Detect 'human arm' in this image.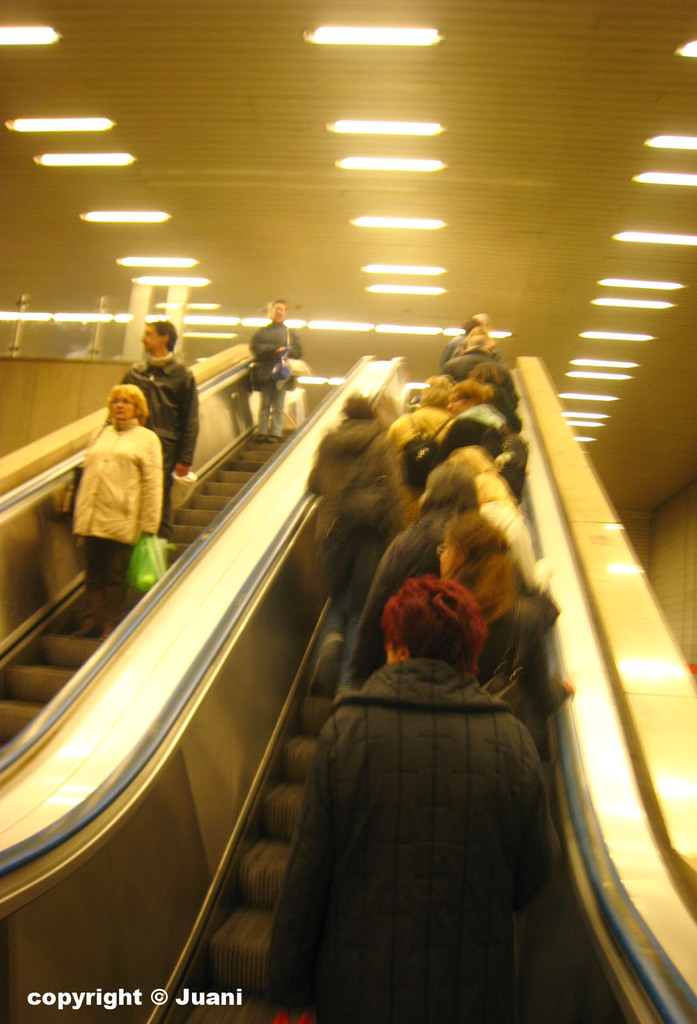
Detection: bbox(173, 360, 198, 486).
